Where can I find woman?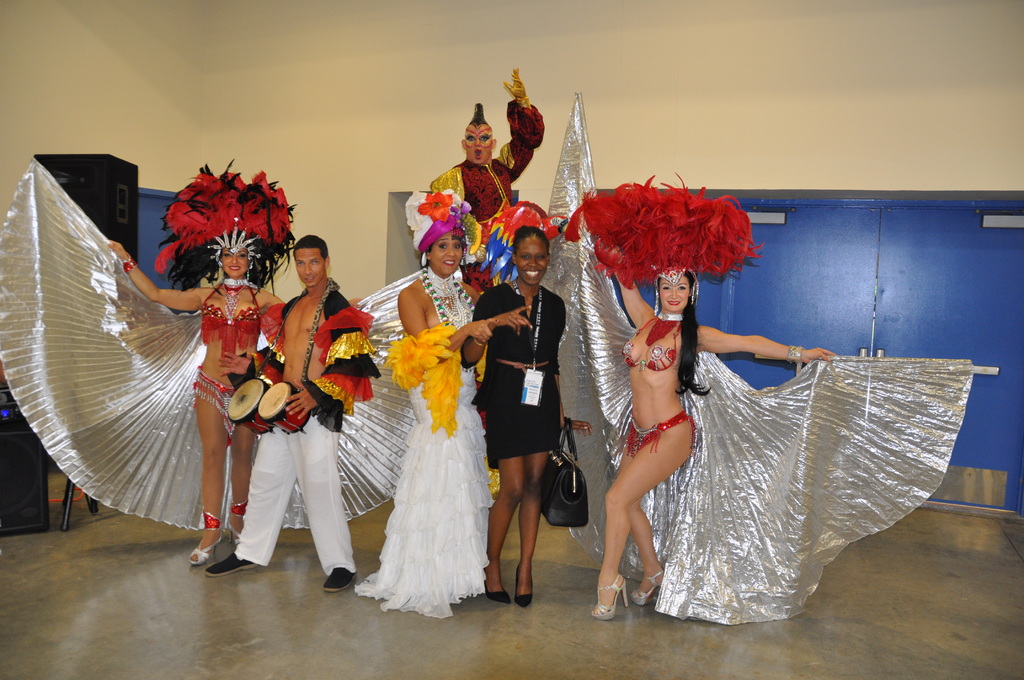
You can find it at {"left": 392, "top": 200, "right": 499, "bottom": 635}.
